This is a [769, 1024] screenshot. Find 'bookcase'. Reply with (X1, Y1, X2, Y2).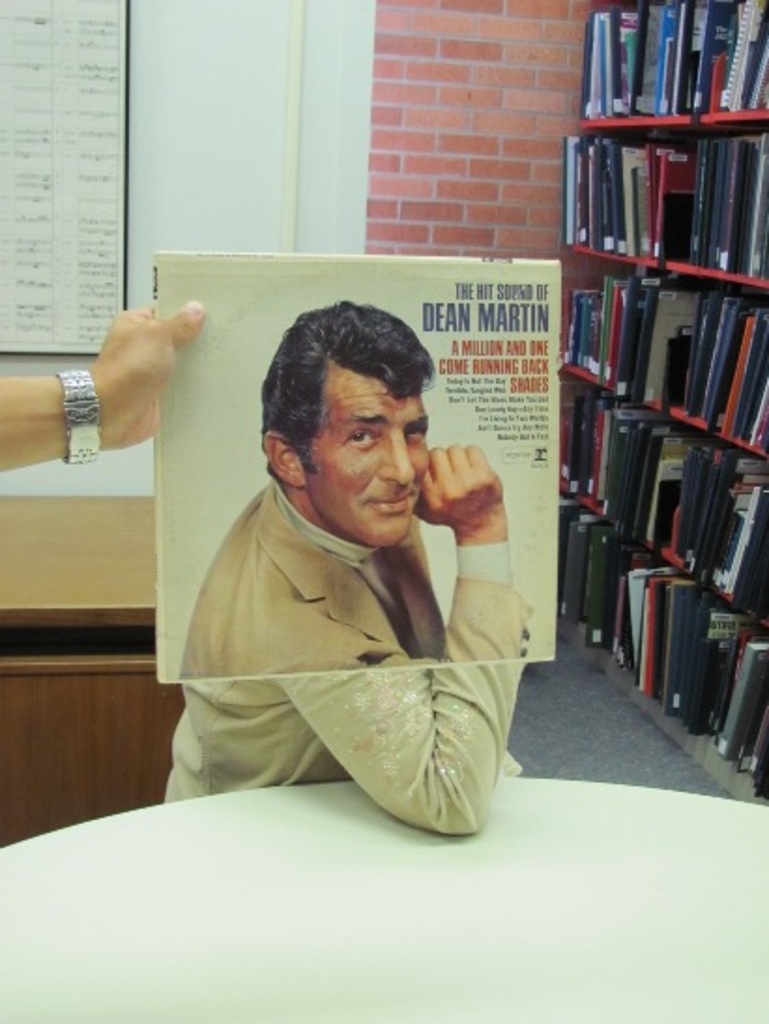
(559, 0, 760, 811).
